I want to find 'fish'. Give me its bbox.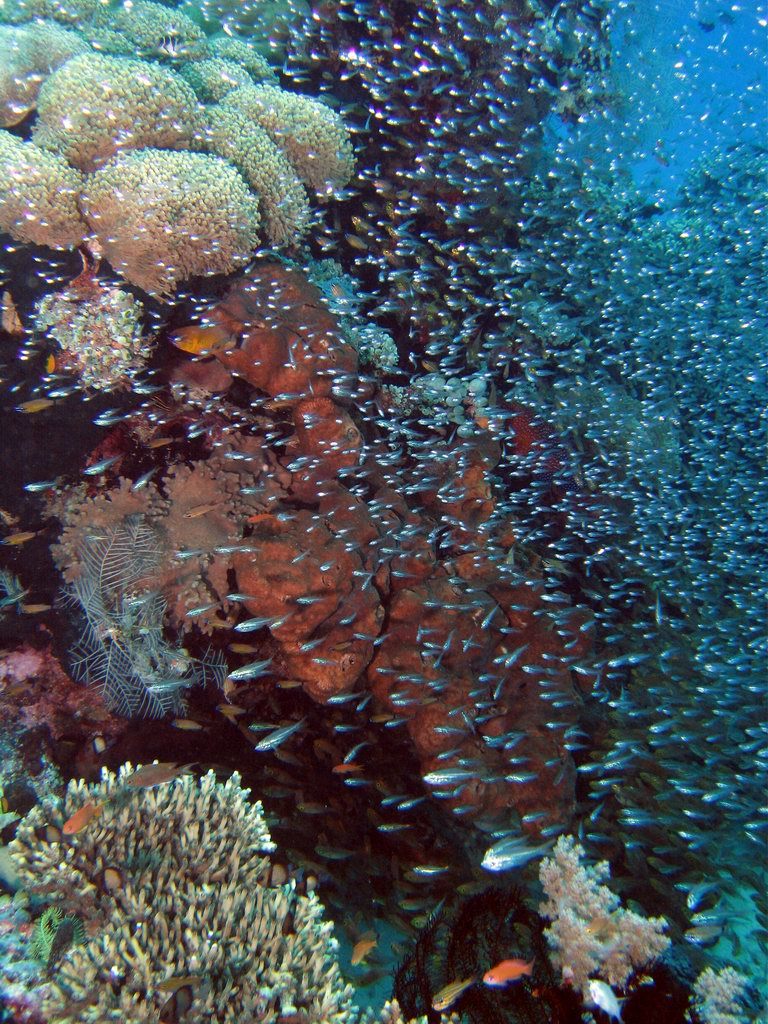
bbox=(165, 548, 204, 559).
